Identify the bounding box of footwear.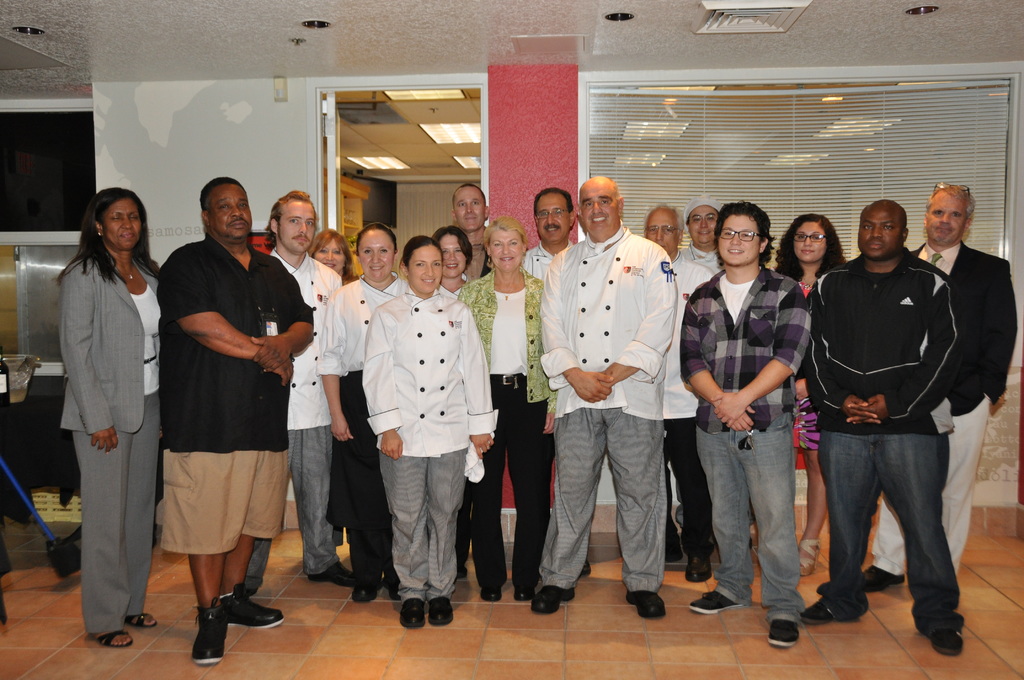
left=125, top=611, right=159, bottom=628.
